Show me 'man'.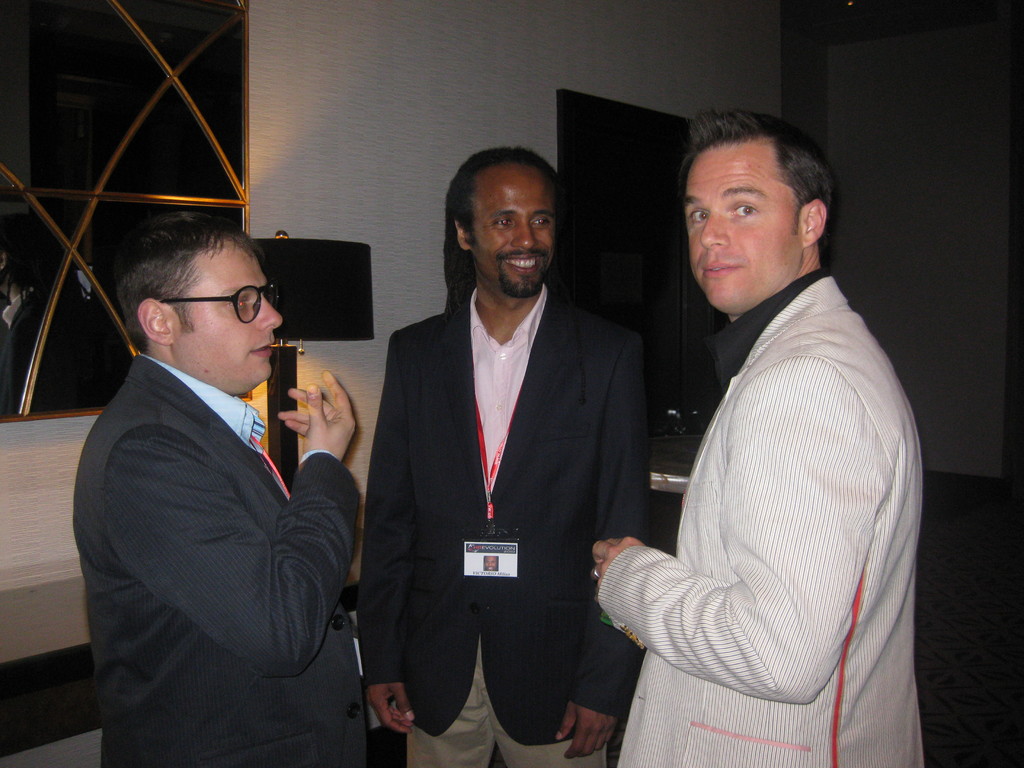
'man' is here: pyautogui.locateOnScreen(61, 184, 367, 761).
